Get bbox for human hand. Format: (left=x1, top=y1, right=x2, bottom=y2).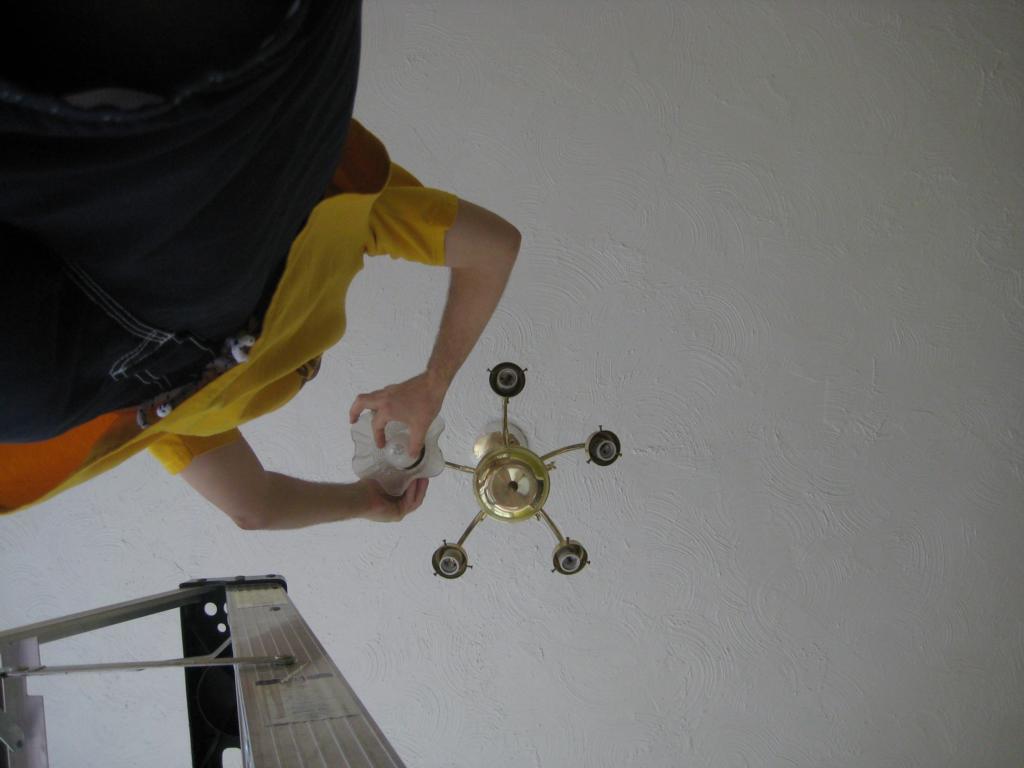
(left=337, top=360, right=429, bottom=485).
